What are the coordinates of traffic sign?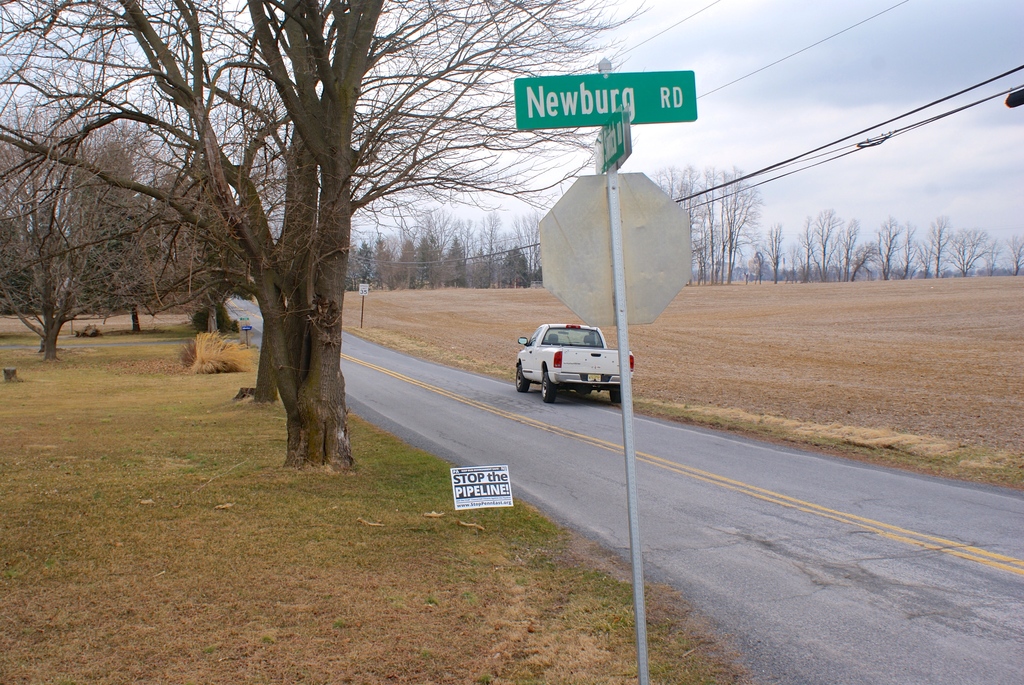
left=512, top=67, right=698, bottom=133.
